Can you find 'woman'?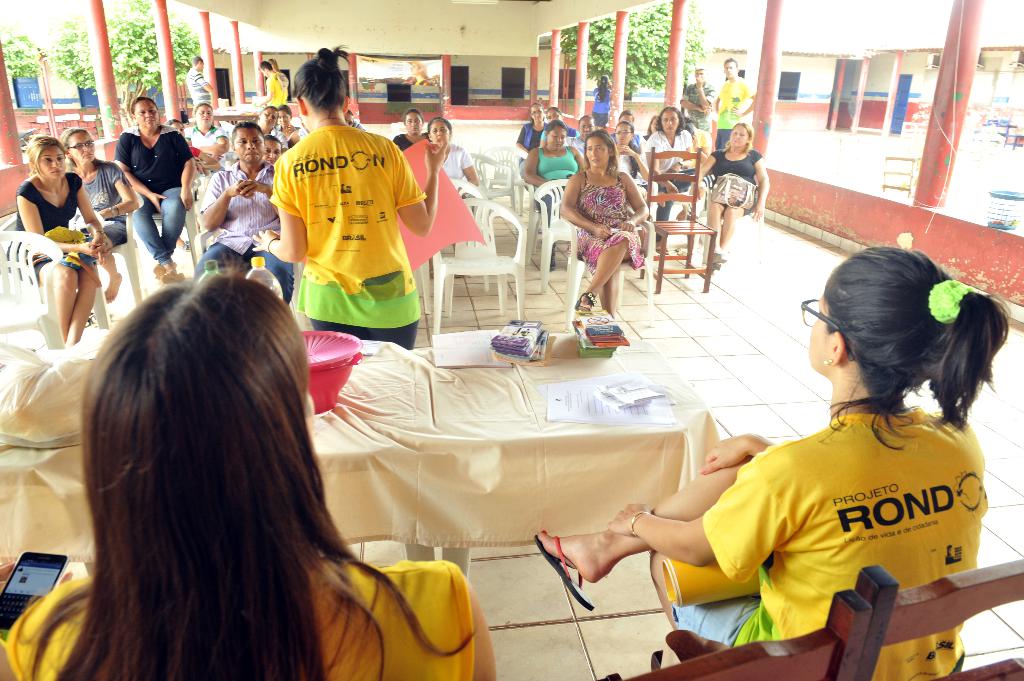
Yes, bounding box: box(563, 127, 657, 326).
